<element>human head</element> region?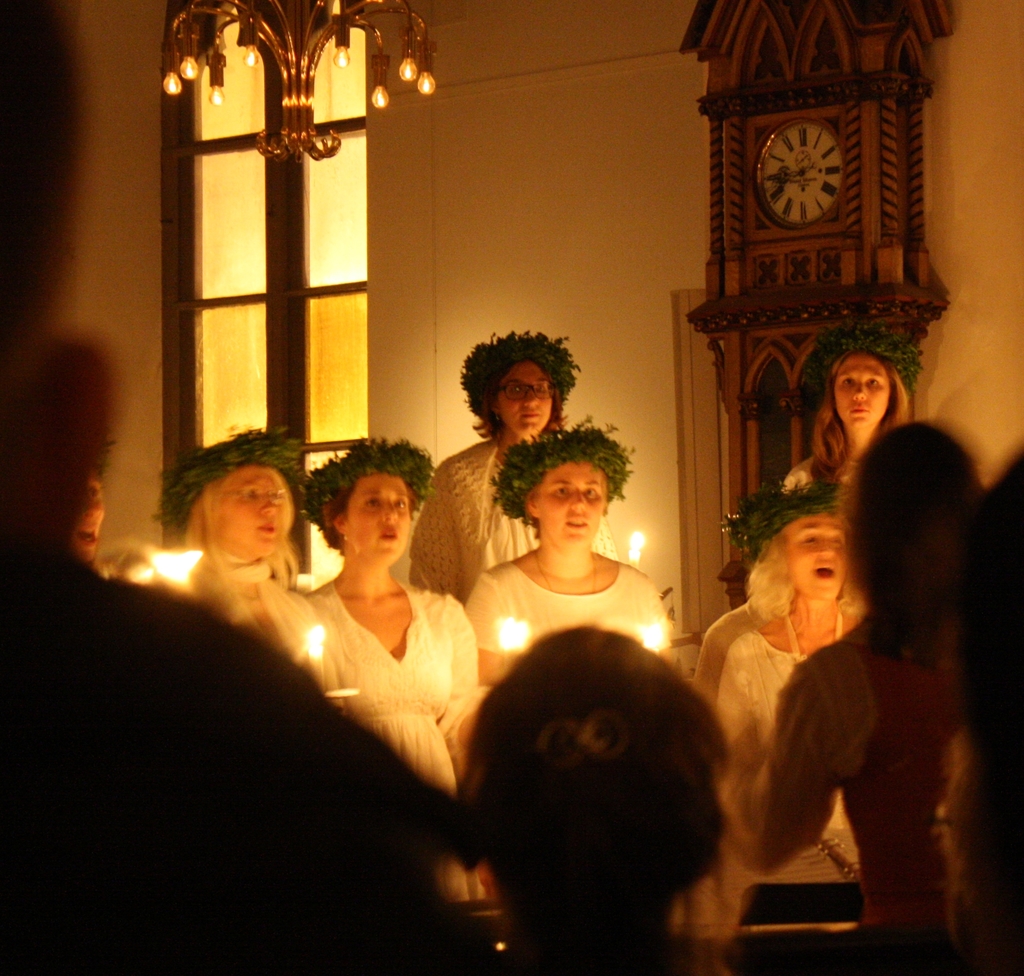
725/491/847/601
